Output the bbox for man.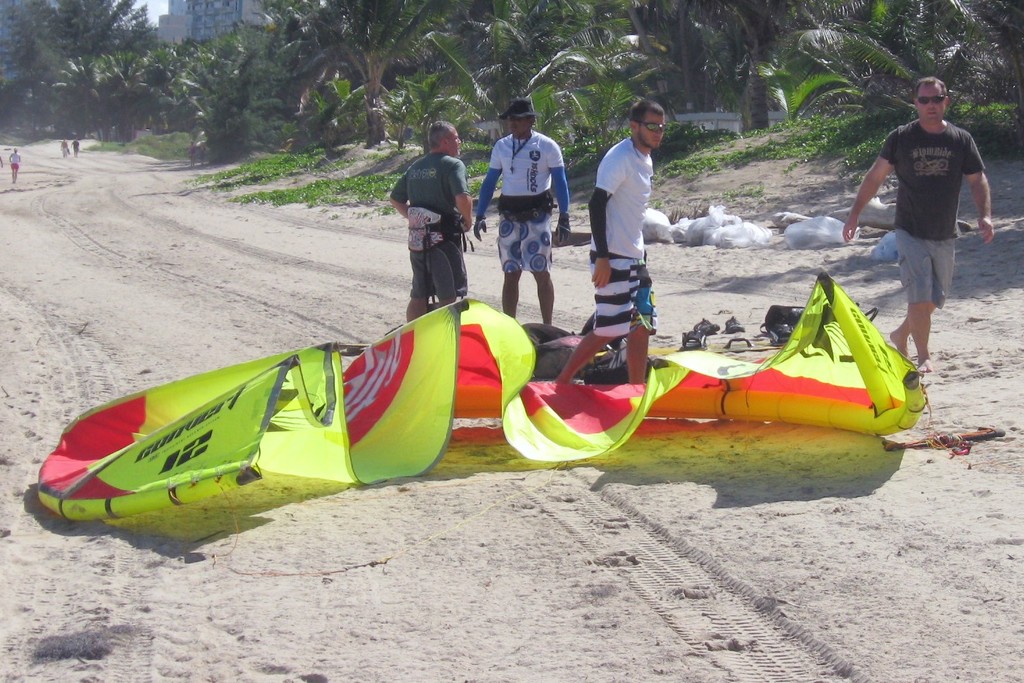
(388, 124, 478, 323).
